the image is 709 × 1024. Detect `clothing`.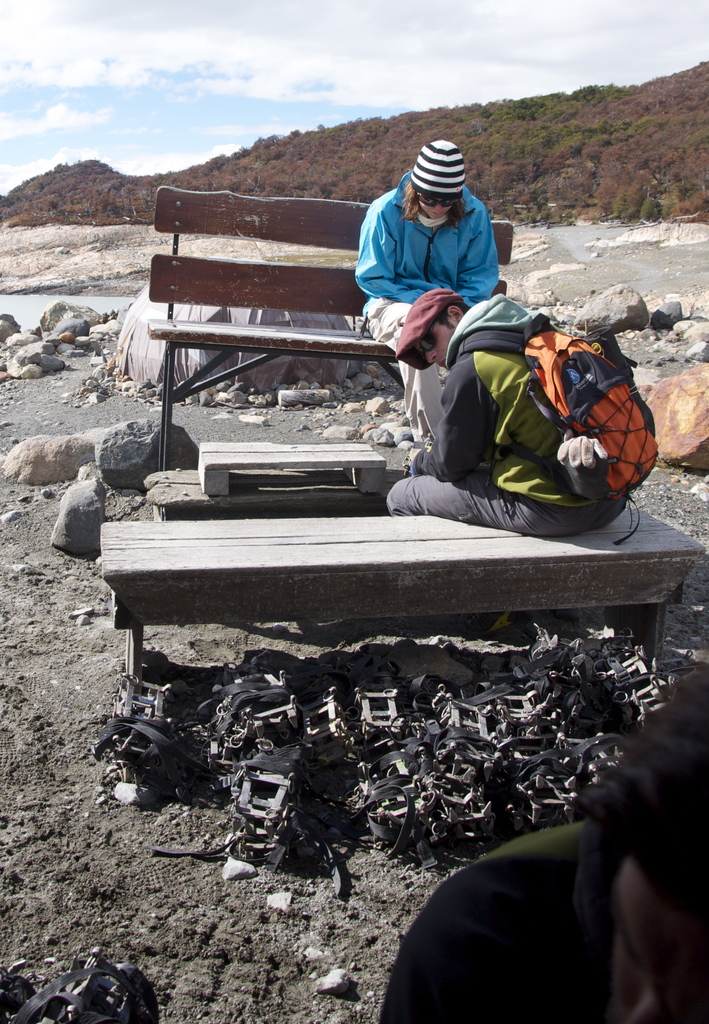
Detection: BBox(357, 188, 504, 304).
